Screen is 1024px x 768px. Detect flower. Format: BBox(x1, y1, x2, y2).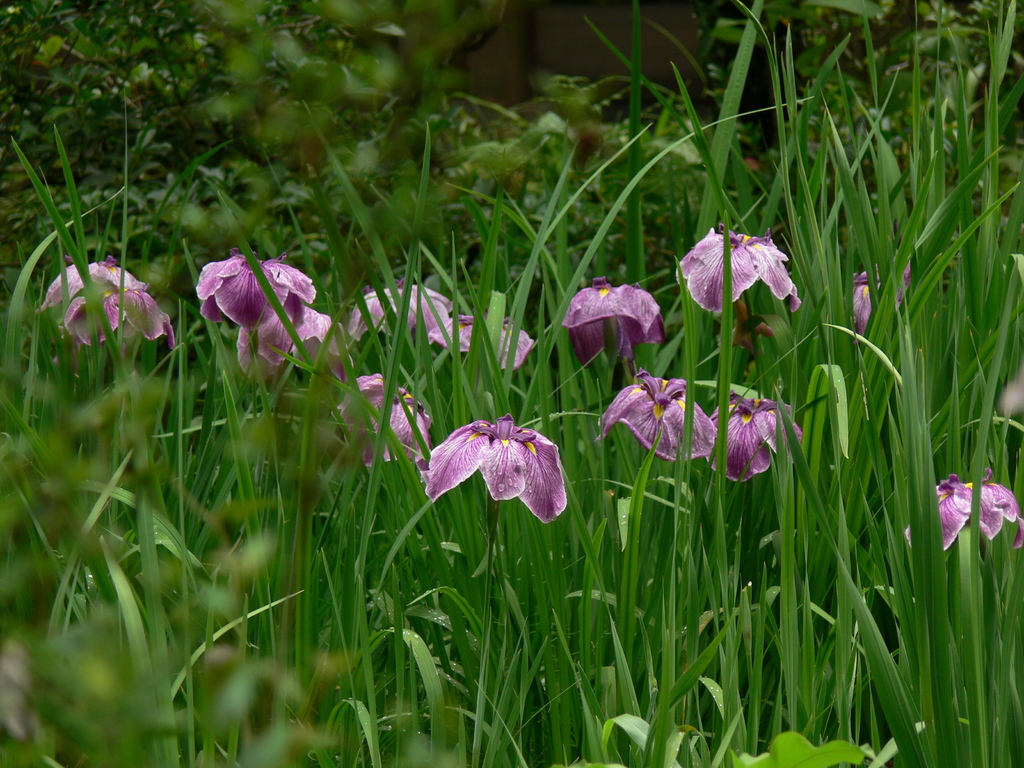
BBox(198, 247, 314, 333).
